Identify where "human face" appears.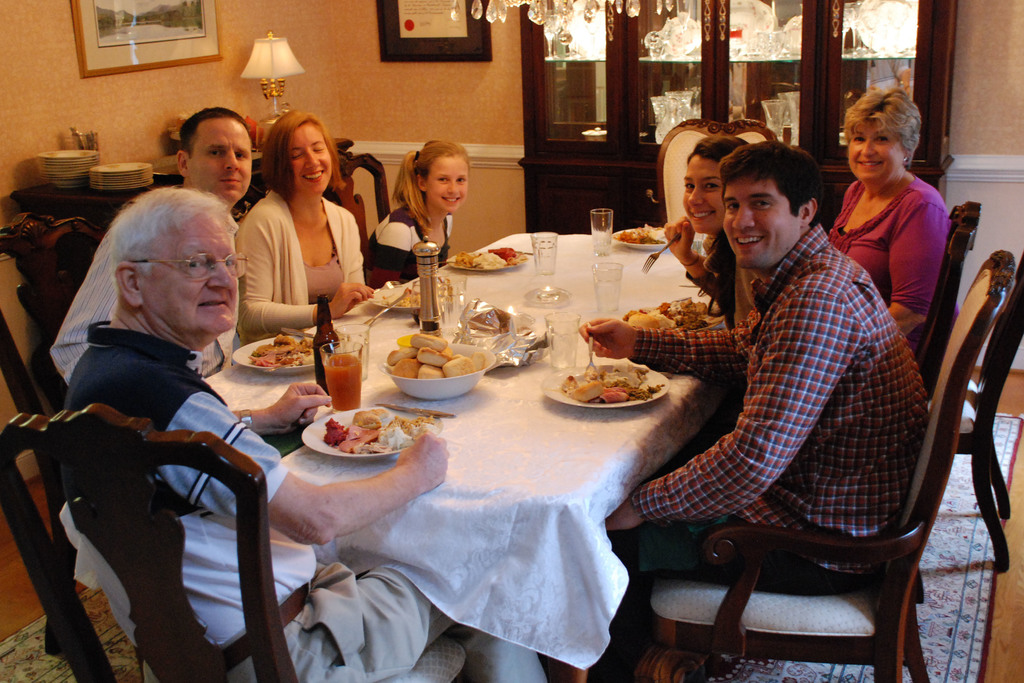
Appears at 719:167:801:268.
